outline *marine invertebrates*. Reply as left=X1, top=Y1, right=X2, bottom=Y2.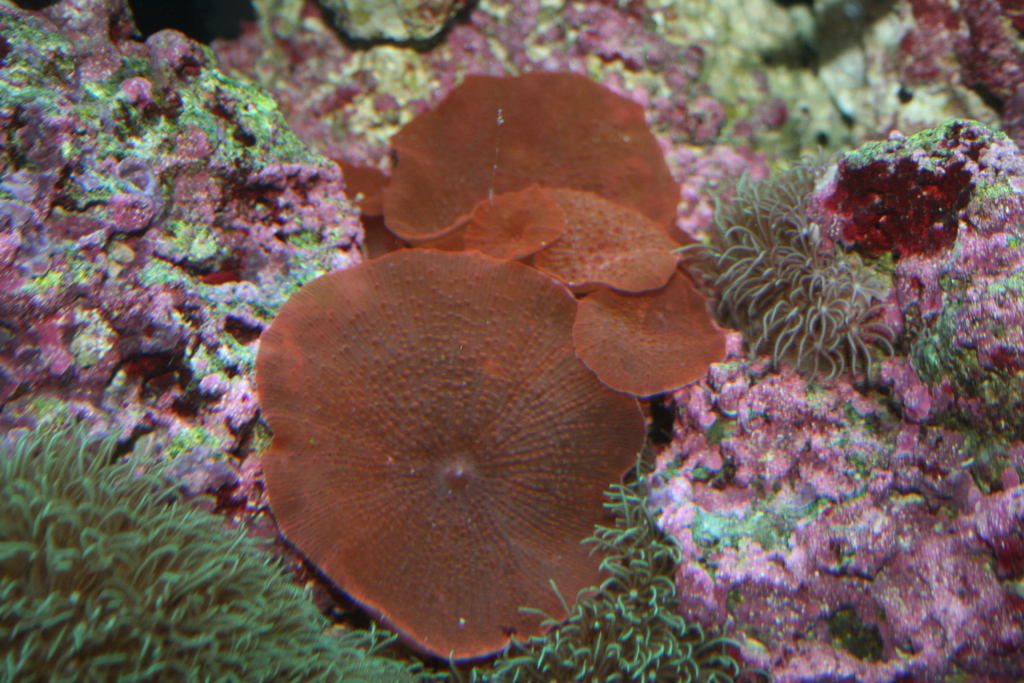
left=378, top=60, right=689, bottom=287.
